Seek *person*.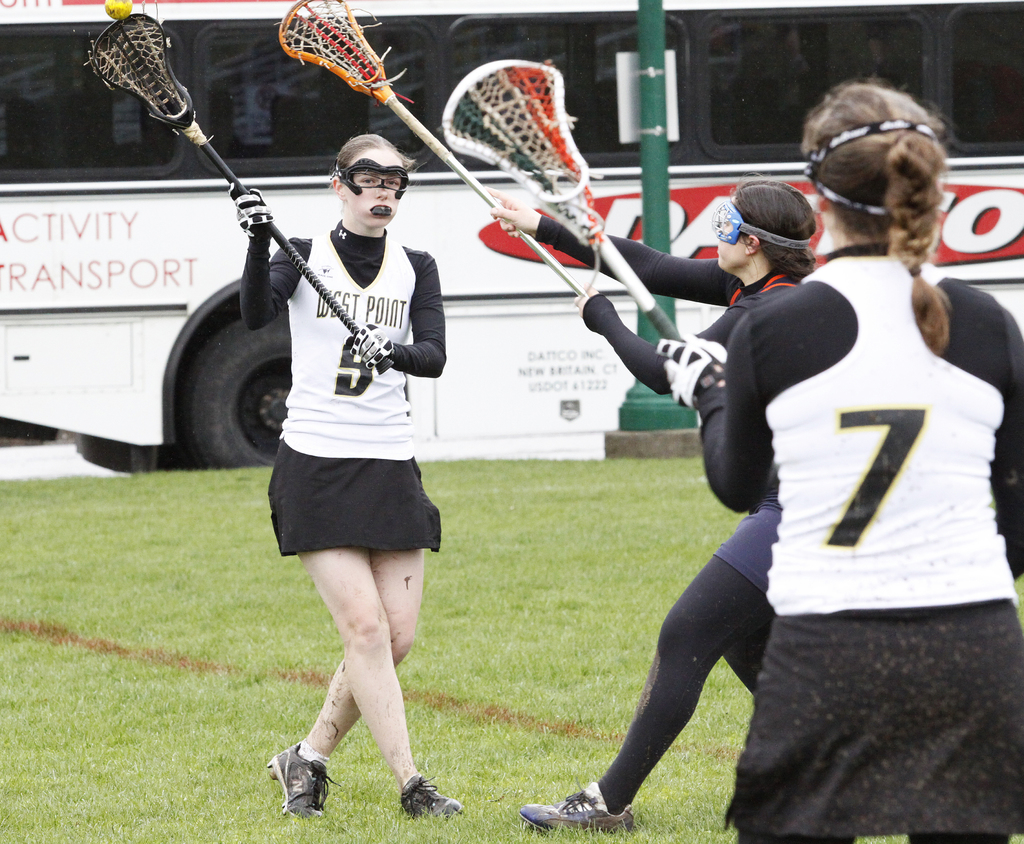
crop(268, 132, 465, 822).
